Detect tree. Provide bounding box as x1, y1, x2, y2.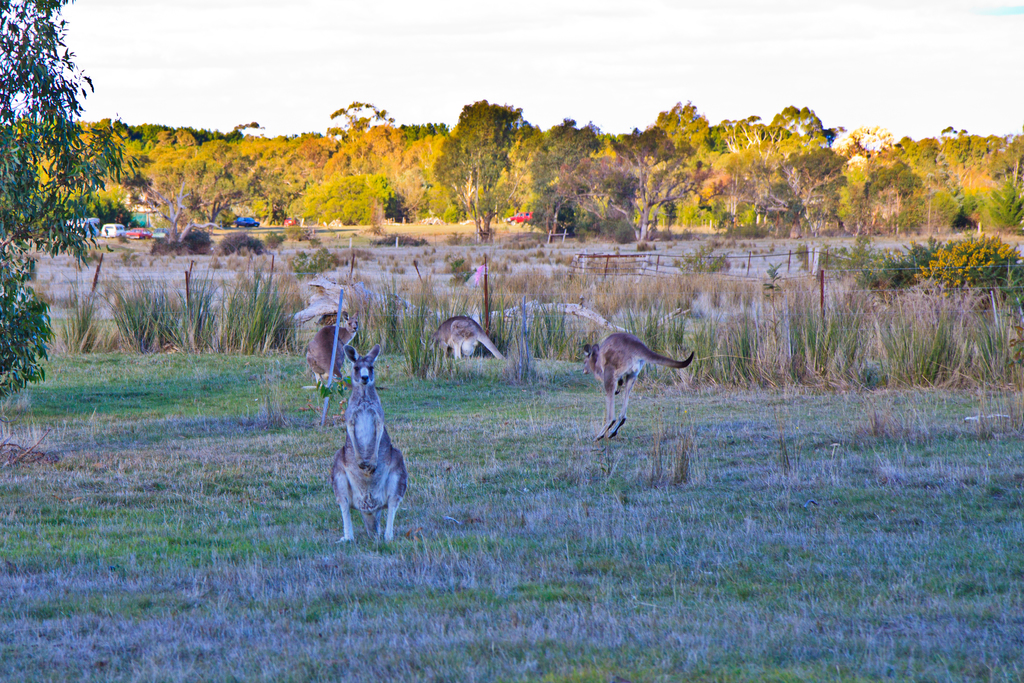
584, 159, 723, 261.
